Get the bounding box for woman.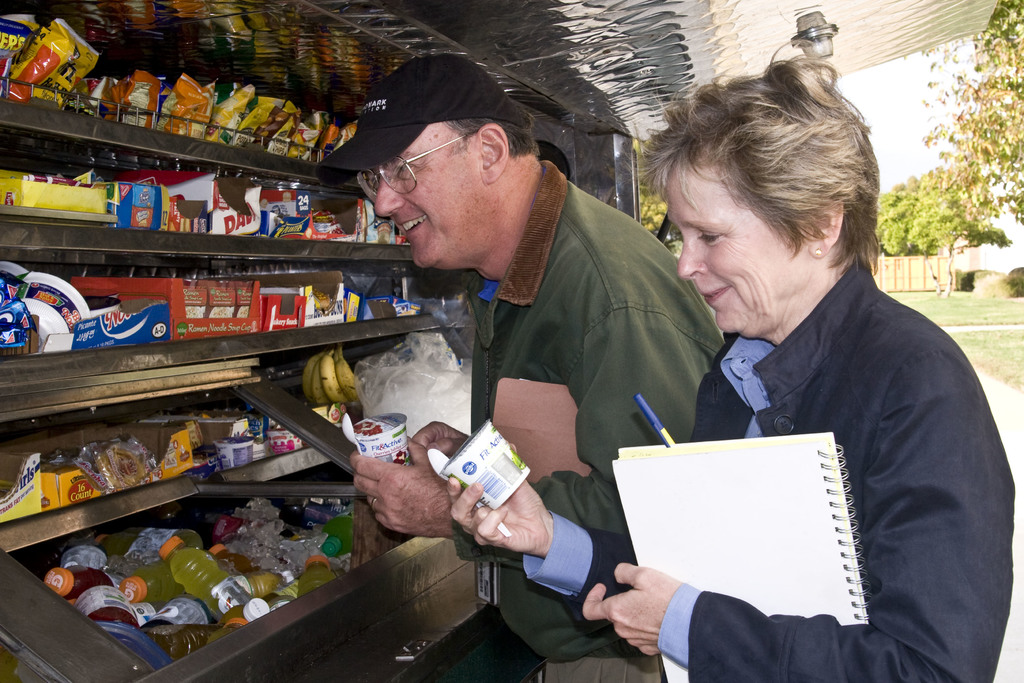
rect(604, 60, 1004, 681).
